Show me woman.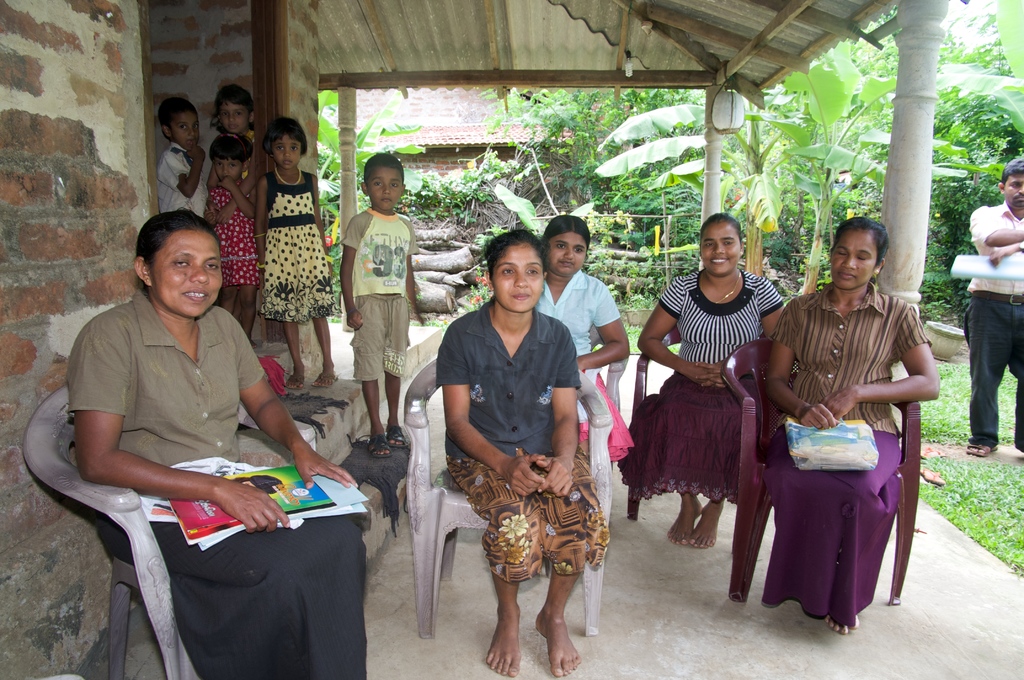
woman is here: select_region(64, 211, 368, 679).
